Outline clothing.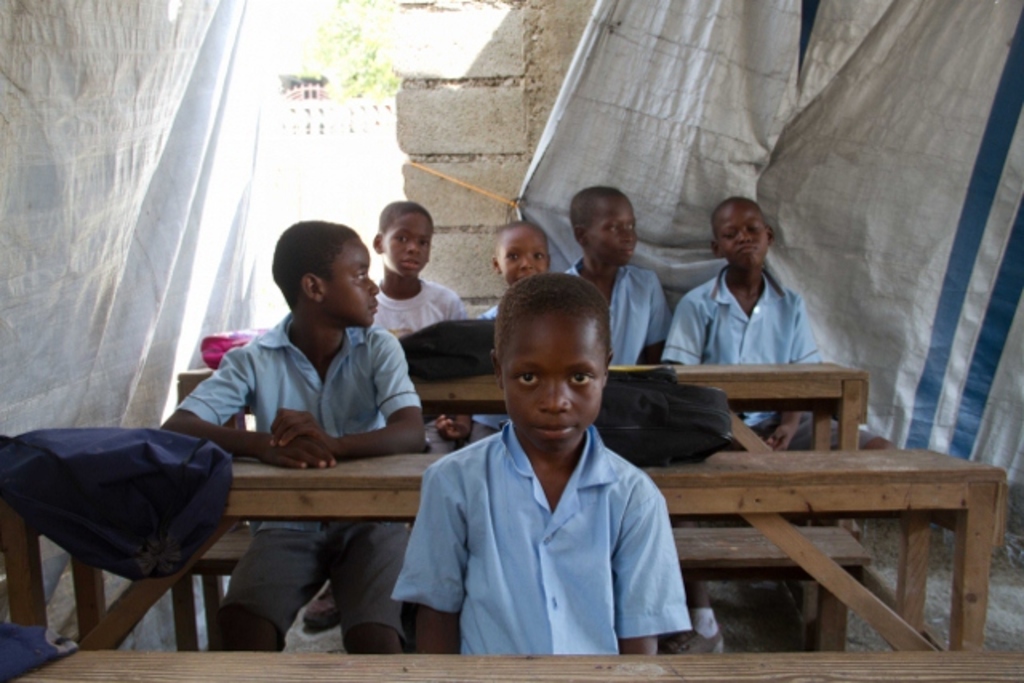
Outline: locate(171, 299, 427, 656).
